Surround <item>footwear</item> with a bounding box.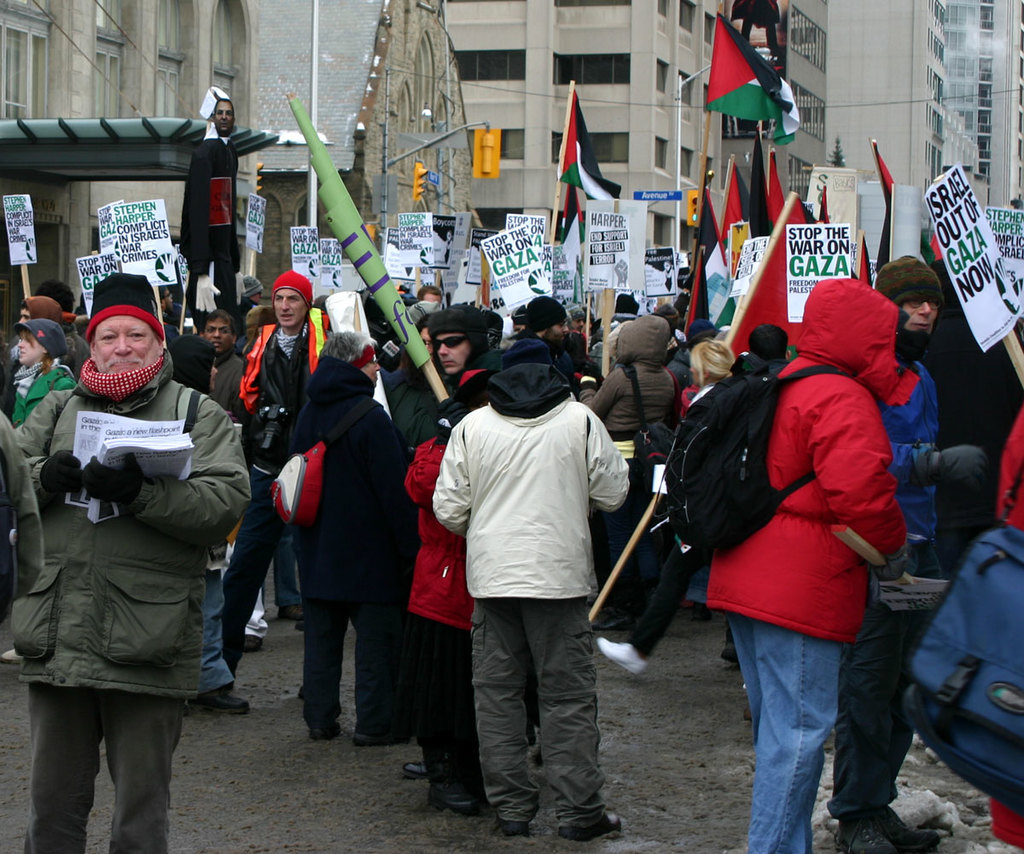
pyautogui.locateOnScreen(432, 797, 480, 817).
